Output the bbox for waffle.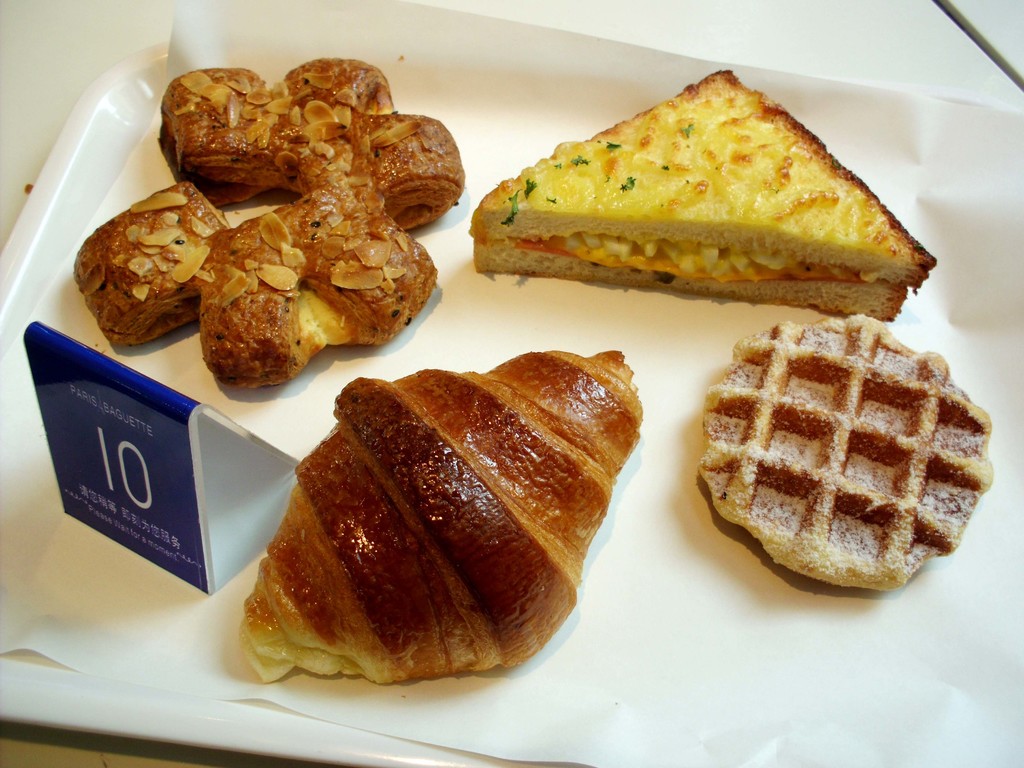
select_region(692, 309, 993, 591).
